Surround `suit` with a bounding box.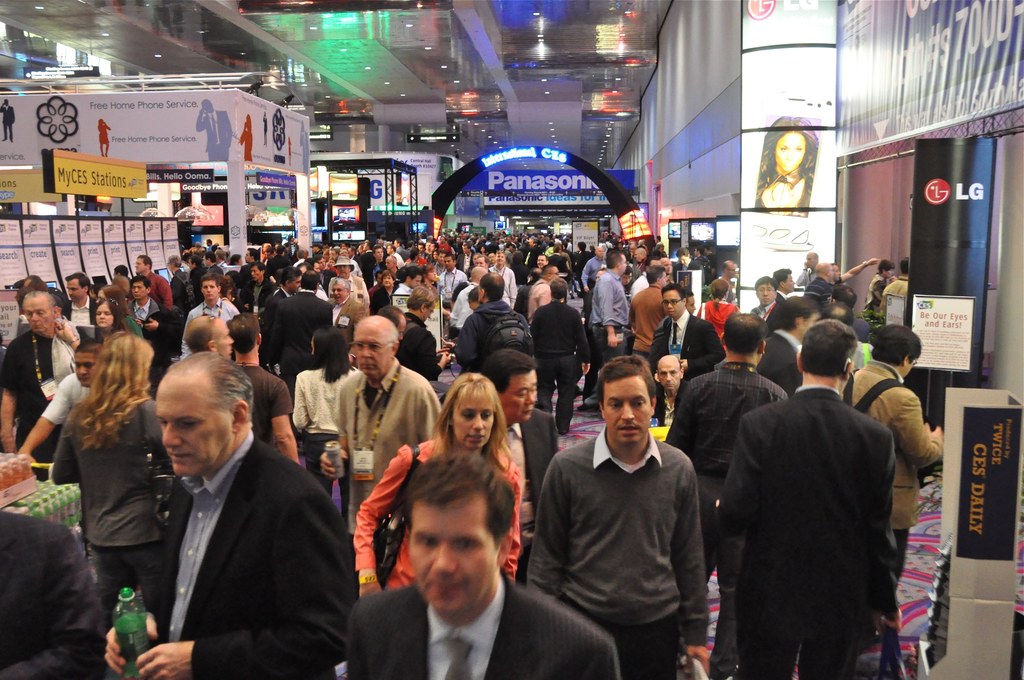
[718,380,897,676].
